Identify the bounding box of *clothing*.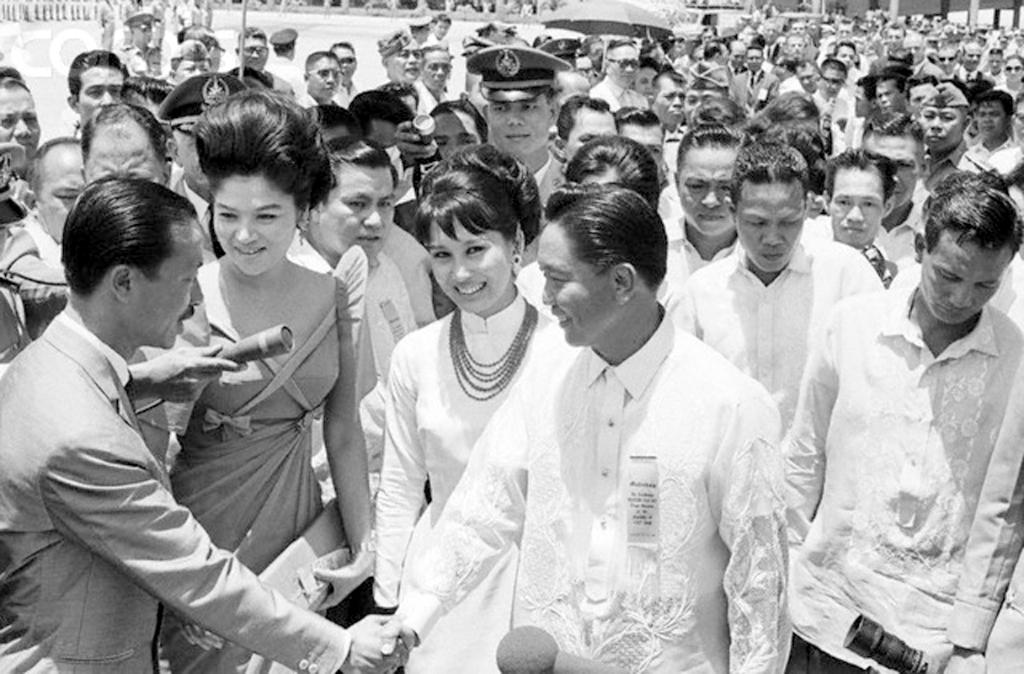
[513,255,780,673].
